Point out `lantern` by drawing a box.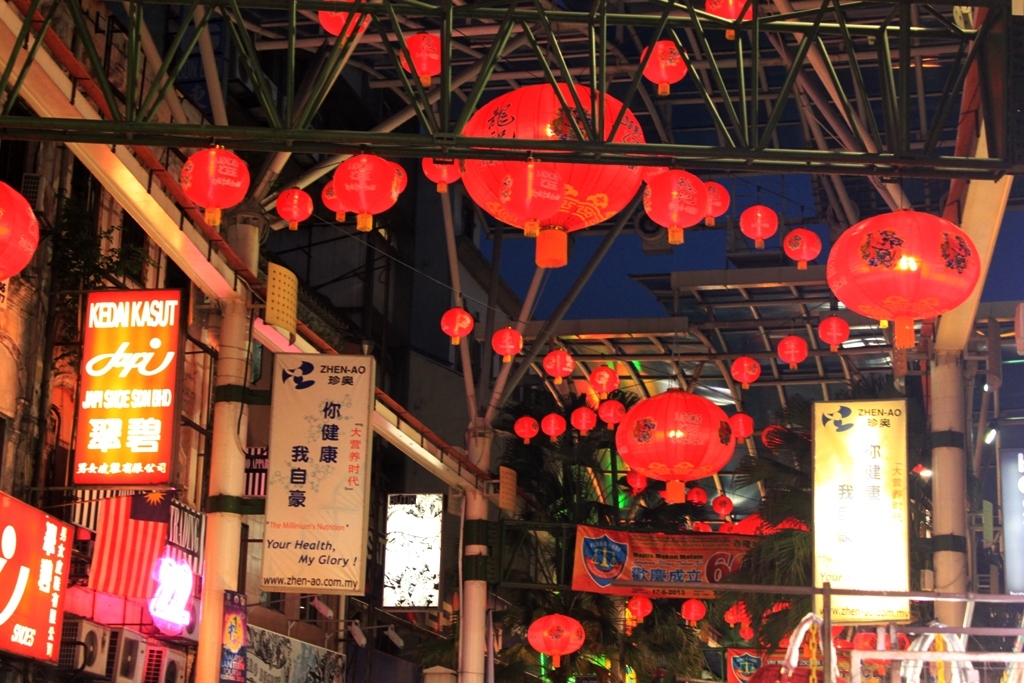
<region>511, 416, 538, 444</region>.
